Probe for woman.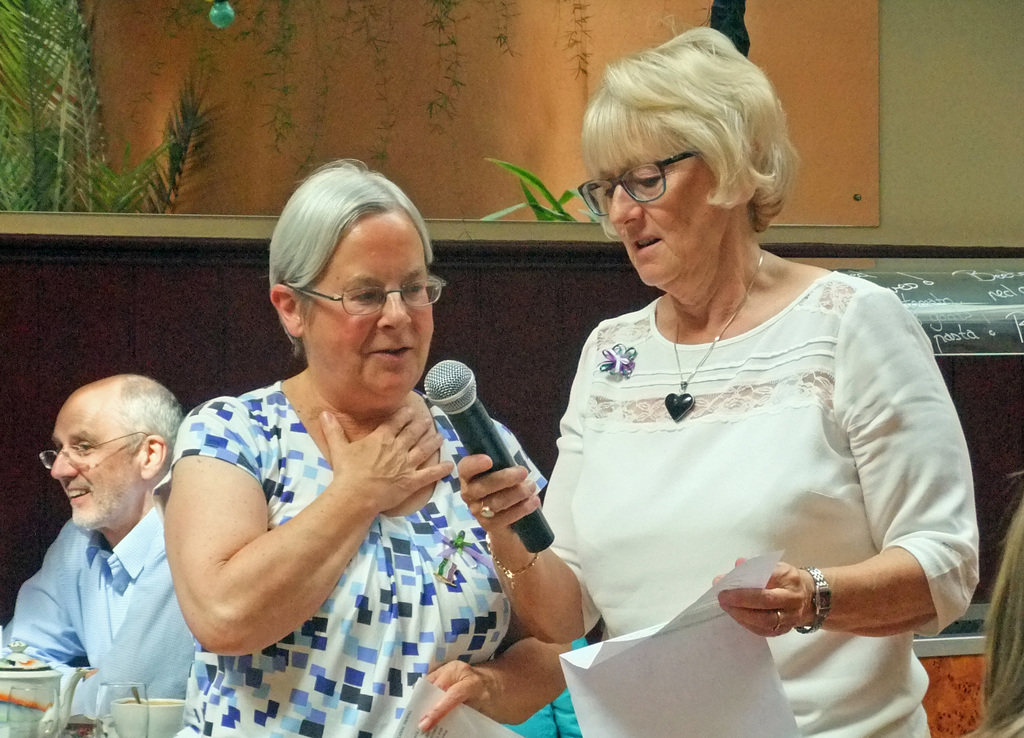
Probe result: {"left": 165, "top": 159, "right": 576, "bottom": 737}.
